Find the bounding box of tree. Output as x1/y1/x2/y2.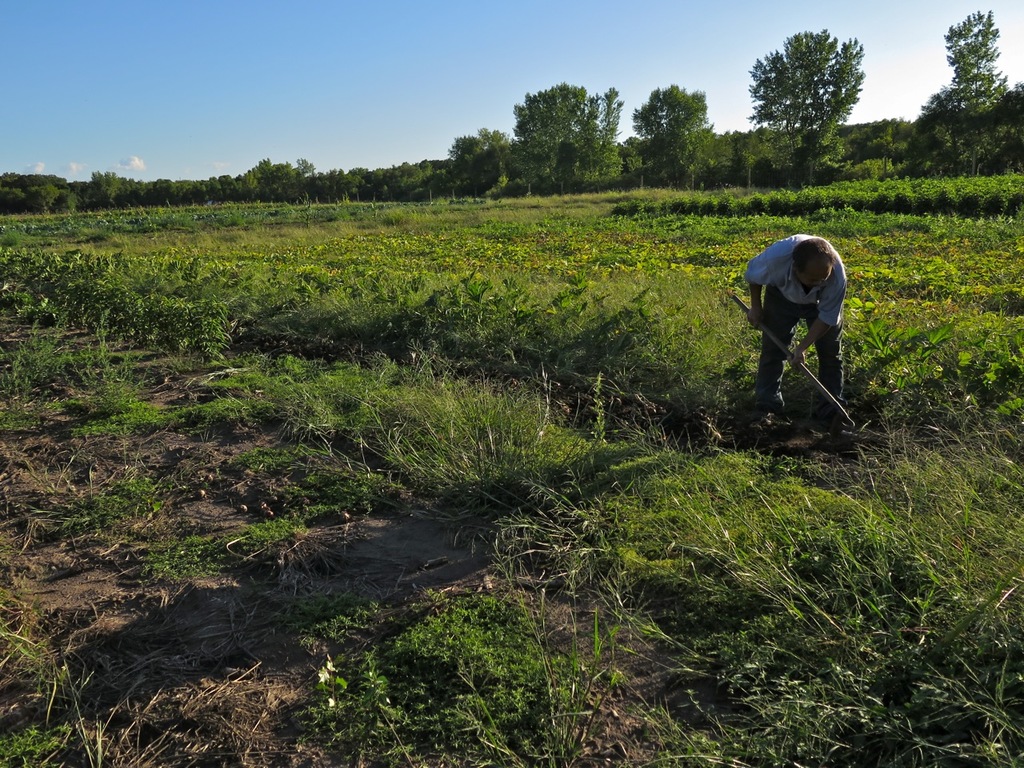
444/126/506/194.
